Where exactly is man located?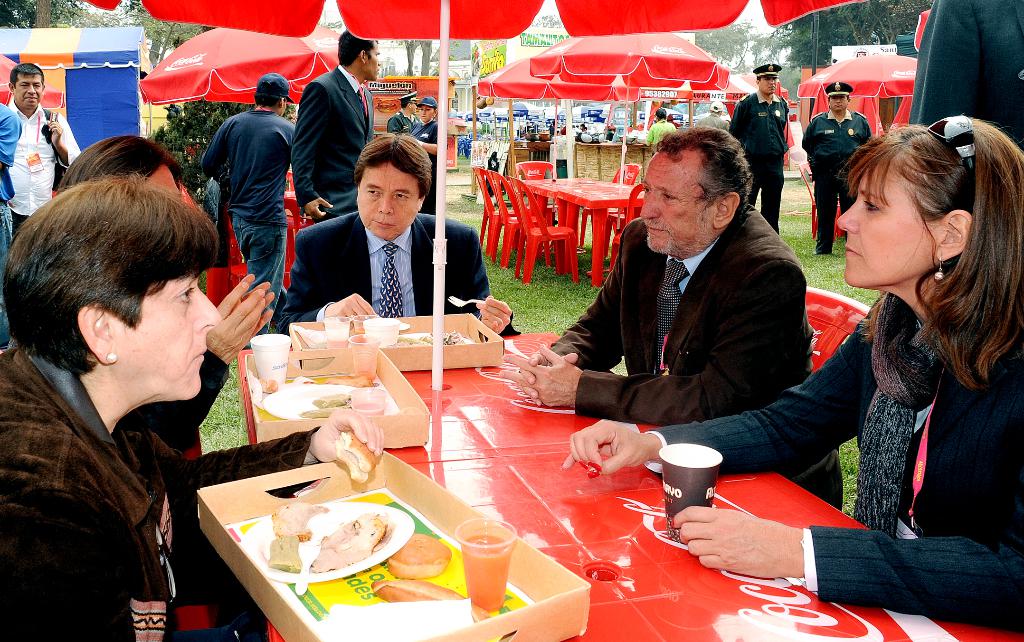
Its bounding box is x1=556, y1=121, x2=816, y2=486.
